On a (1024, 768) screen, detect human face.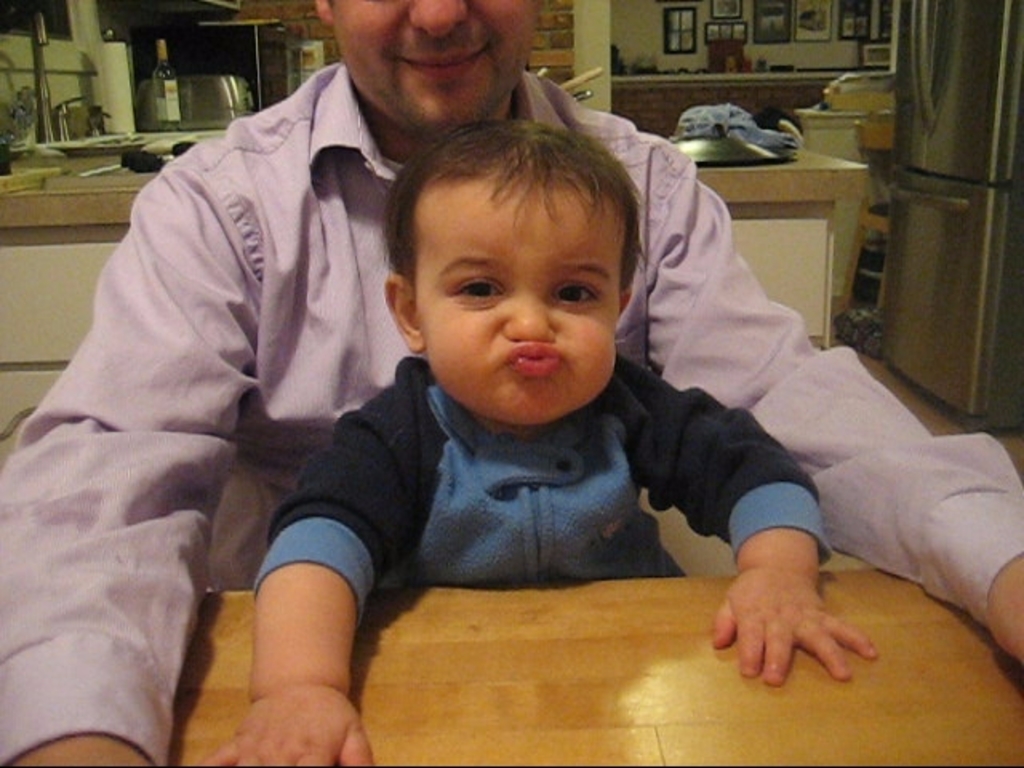
406, 176, 618, 418.
